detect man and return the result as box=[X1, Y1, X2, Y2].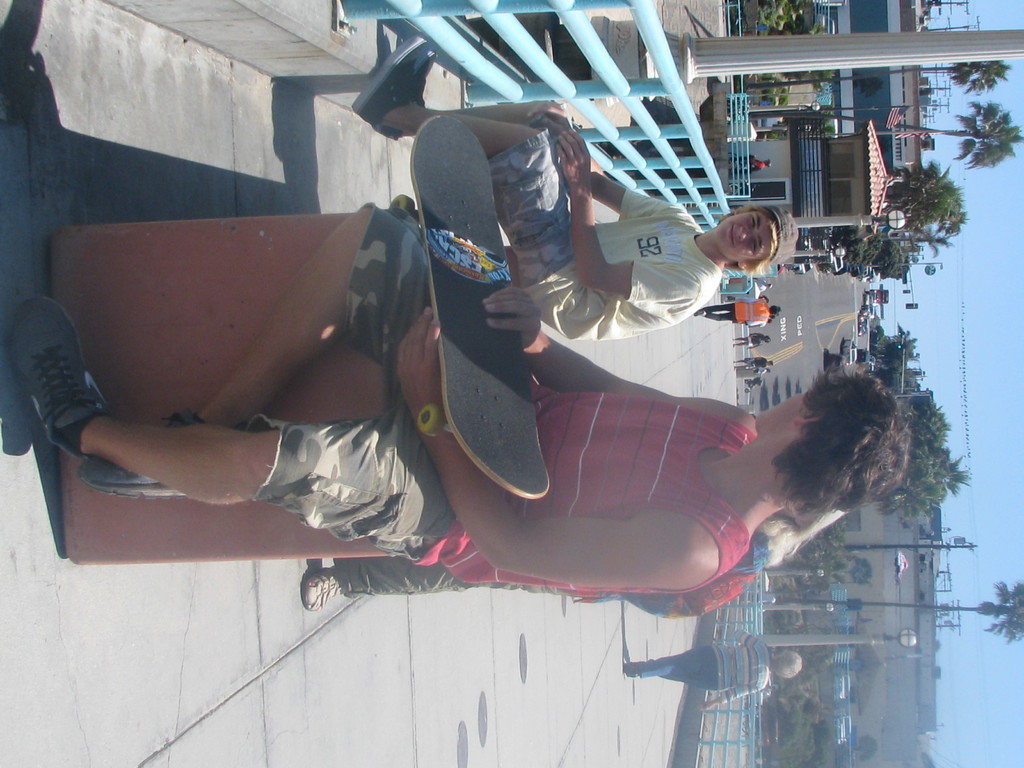
box=[713, 154, 772, 177].
